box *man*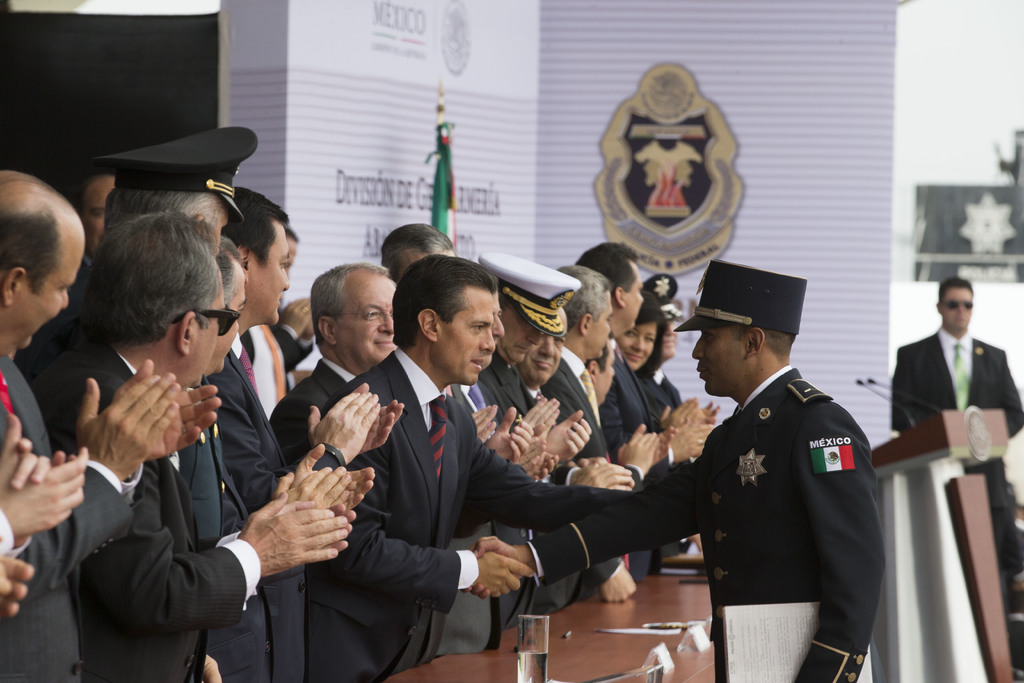
889/276/1023/610
